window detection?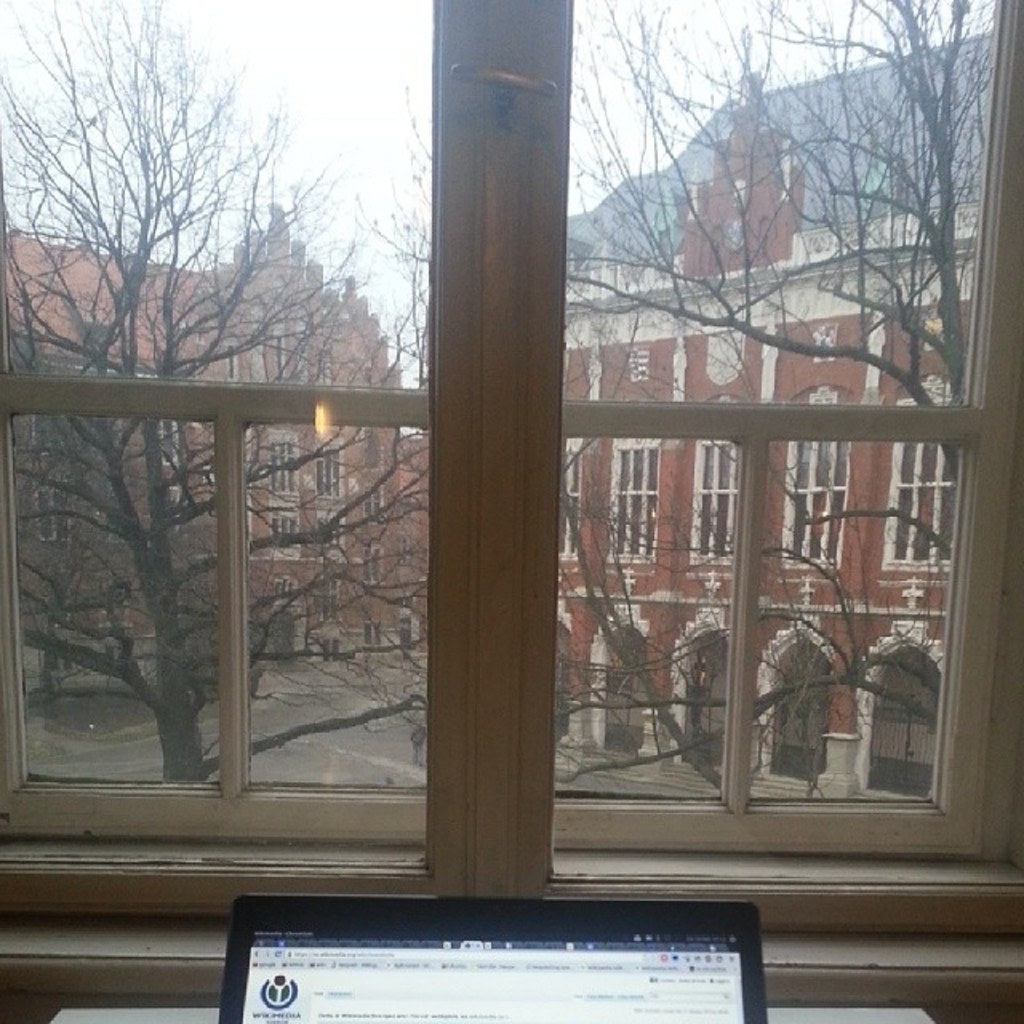
(562,454,578,555)
